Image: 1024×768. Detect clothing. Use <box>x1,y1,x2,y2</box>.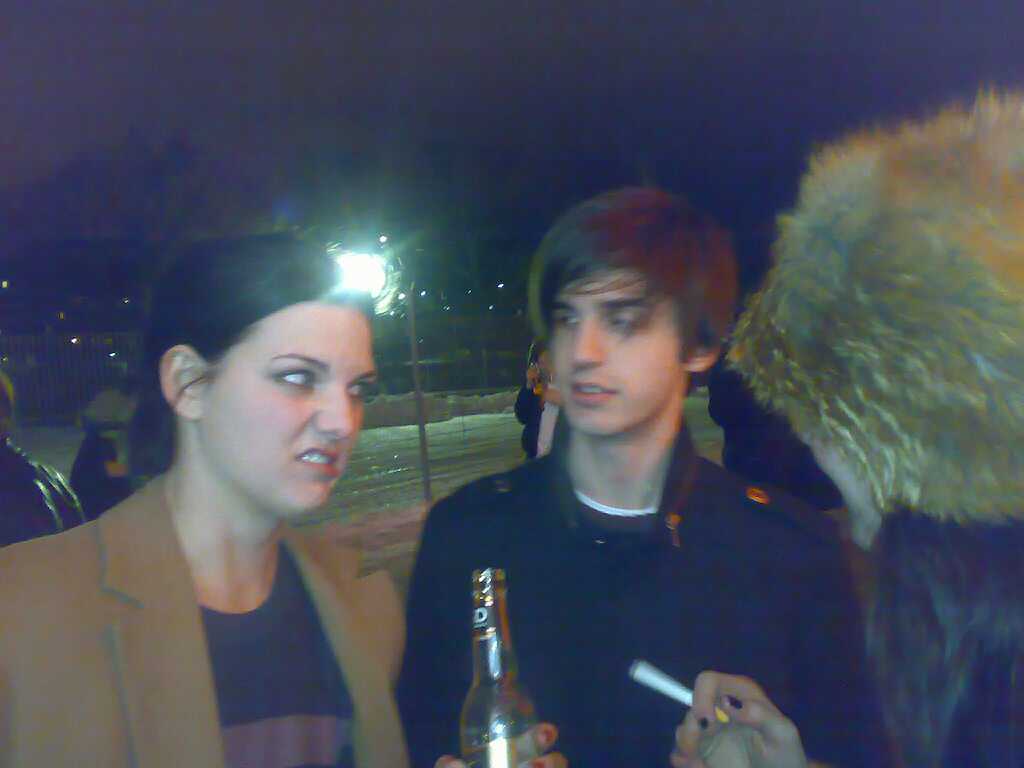
<box>399,397,898,767</box>.
